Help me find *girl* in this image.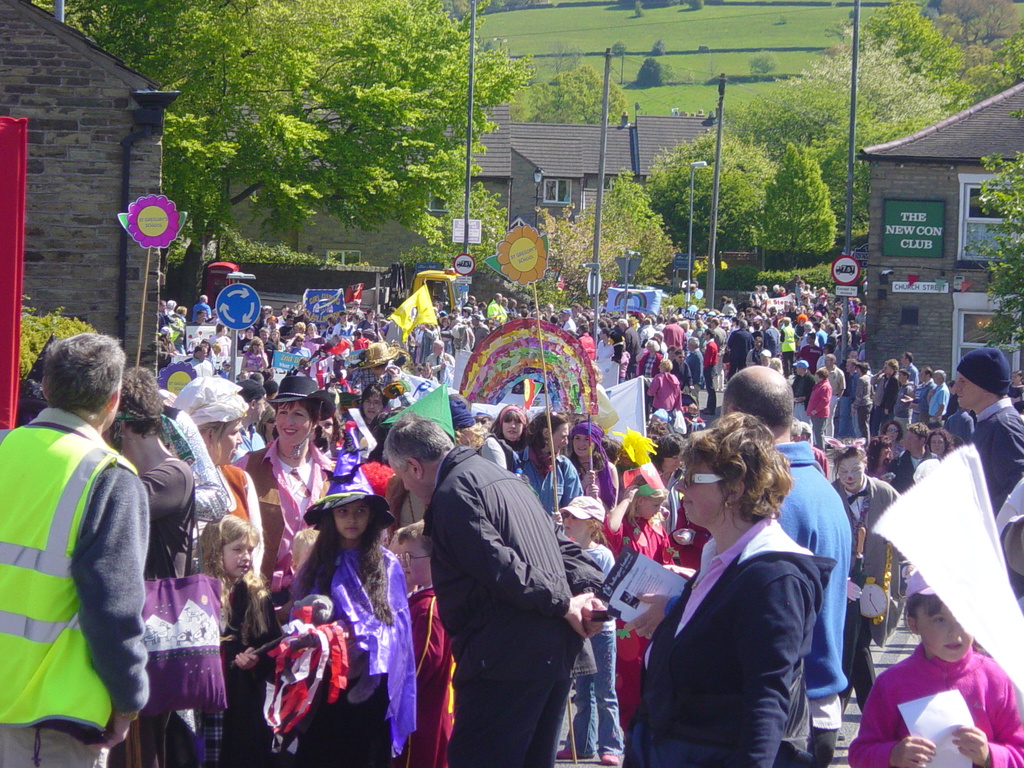
Found it: (left=551, top=492, right=627, bottom=764).
